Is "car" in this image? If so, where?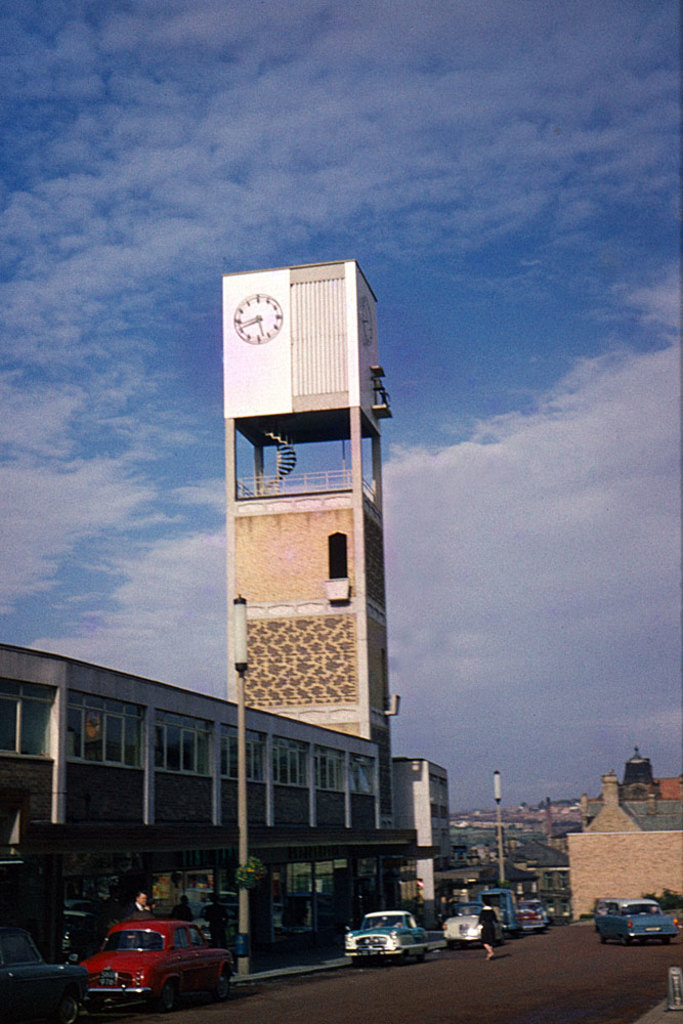
Yes, at 515, 898, 551, 930.
